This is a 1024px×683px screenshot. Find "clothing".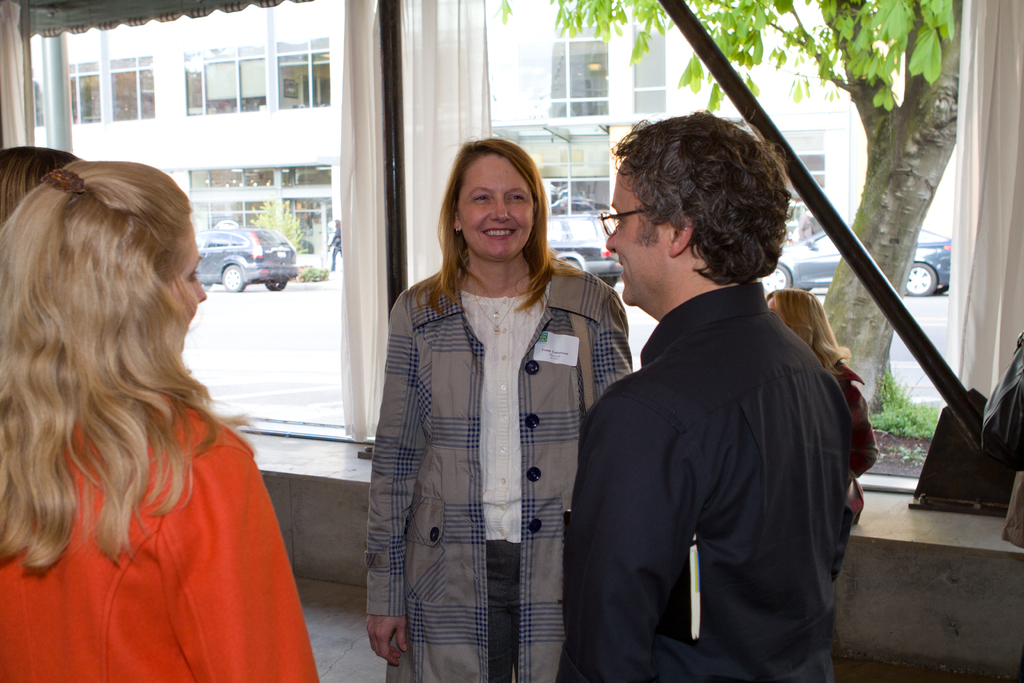
Bounding box: box(829, 361, 877, 525).
